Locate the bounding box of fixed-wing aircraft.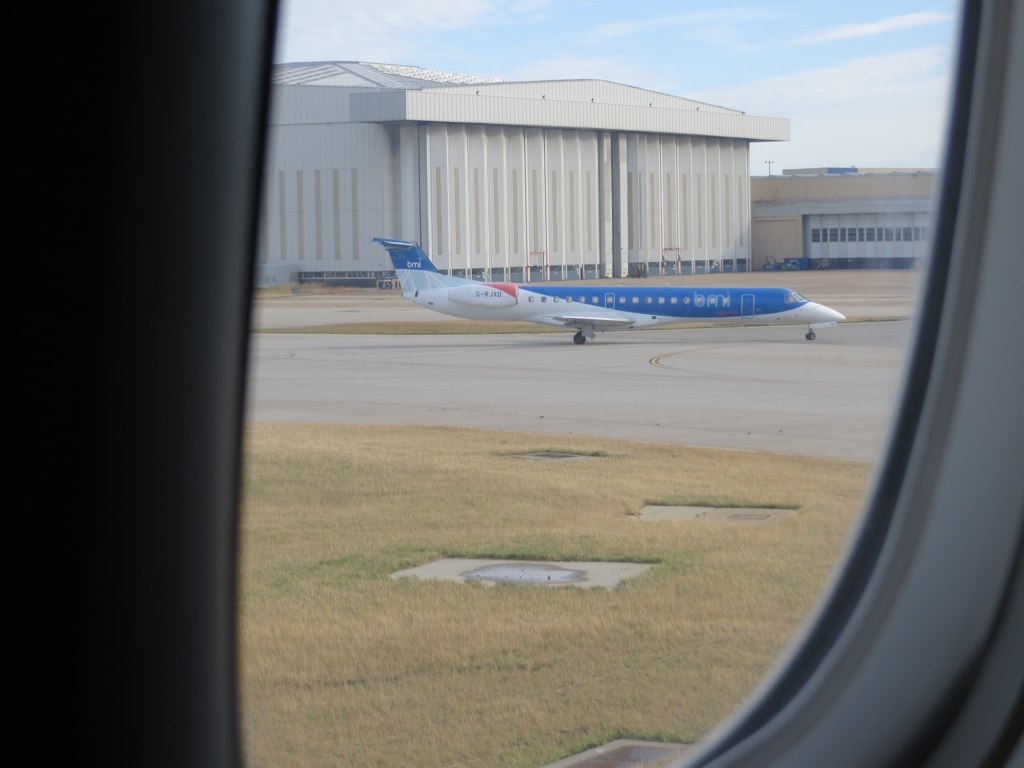
Bounding box: box(368, 233, 846, 344).
